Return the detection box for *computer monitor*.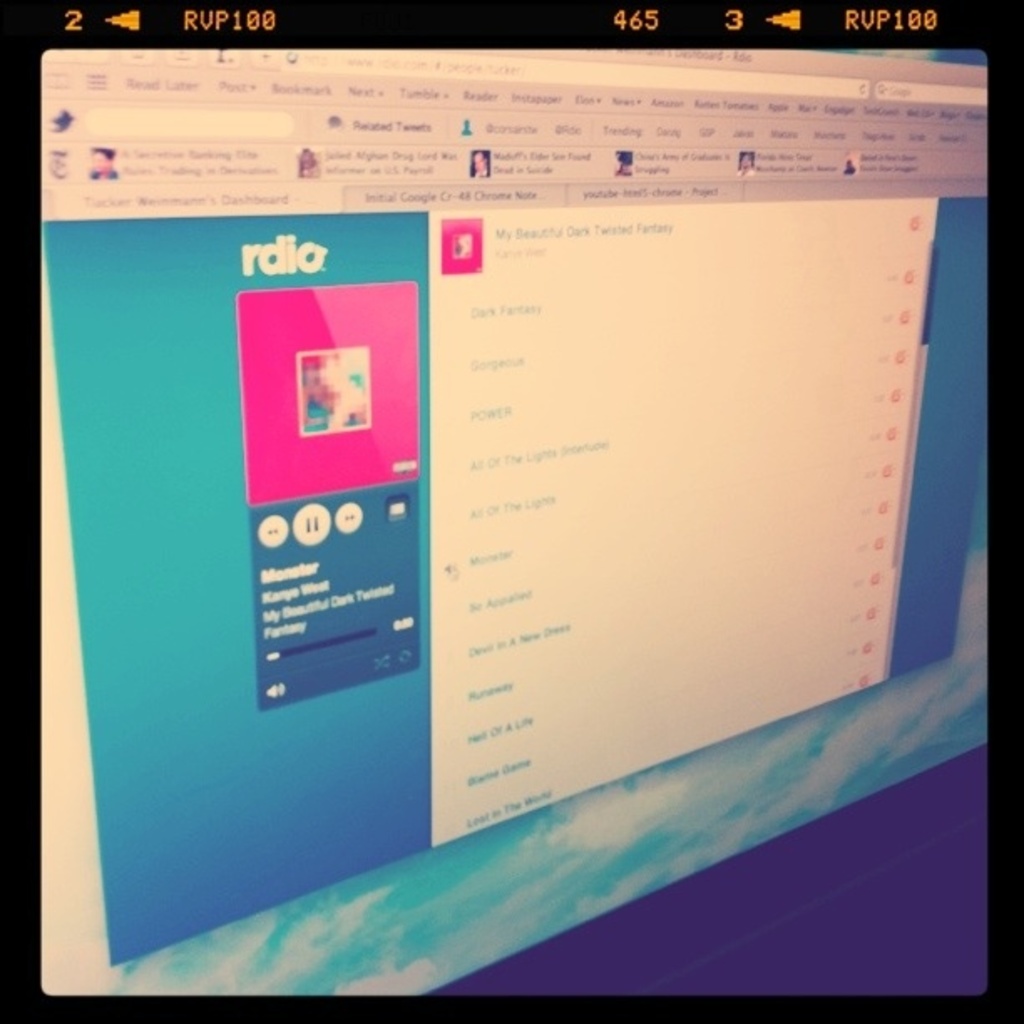
0, 0, 1023, 1023.
